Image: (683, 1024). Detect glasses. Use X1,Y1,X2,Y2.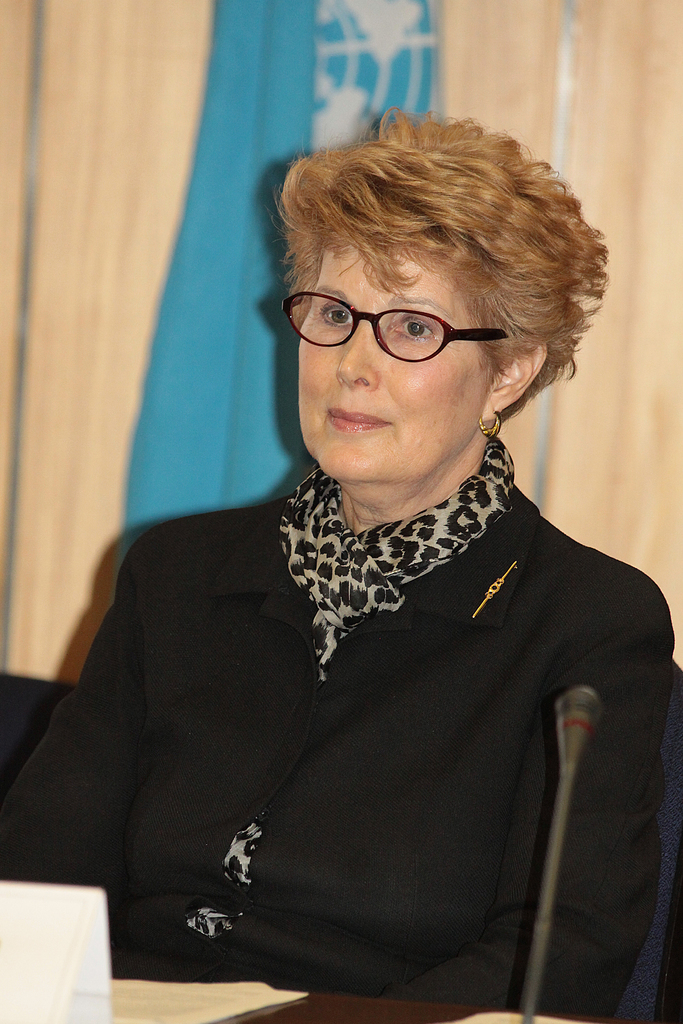
276,287,511,360.
